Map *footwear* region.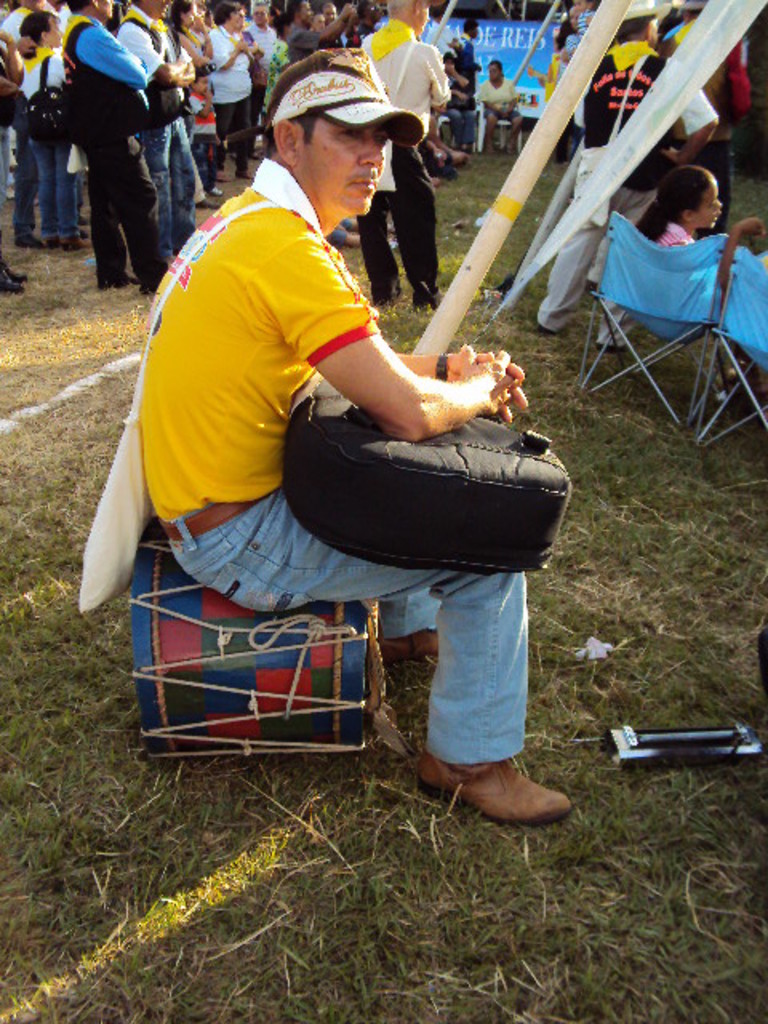
Mapped to x1=102 y1=266 x2=138 y2=286.
